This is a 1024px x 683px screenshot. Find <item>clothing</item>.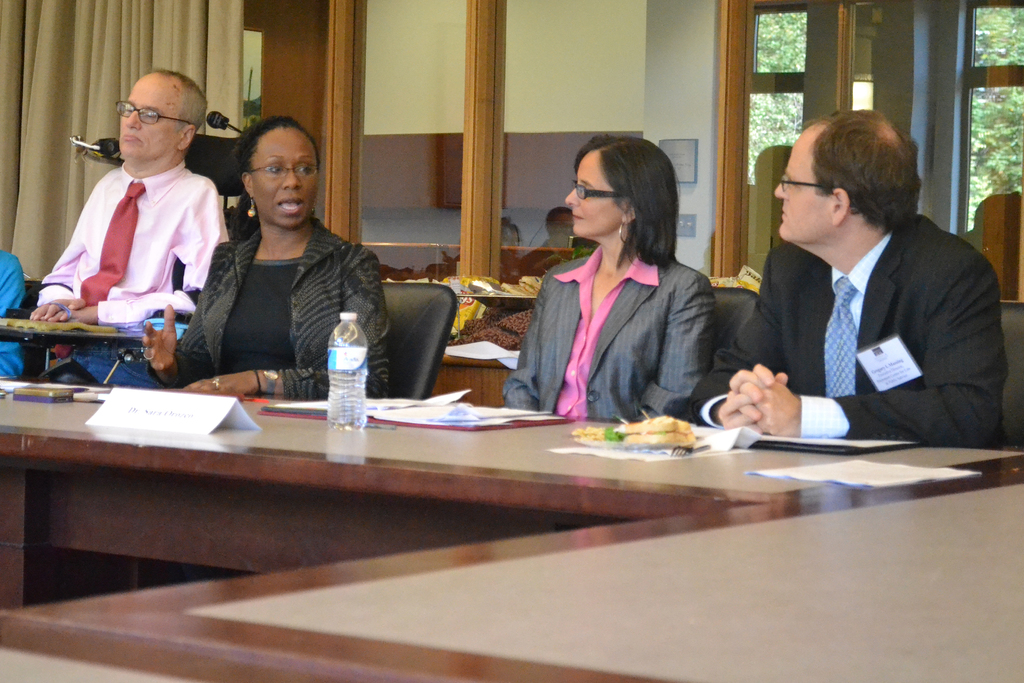
Bounding box: box=[26, 147, 227, 372].
